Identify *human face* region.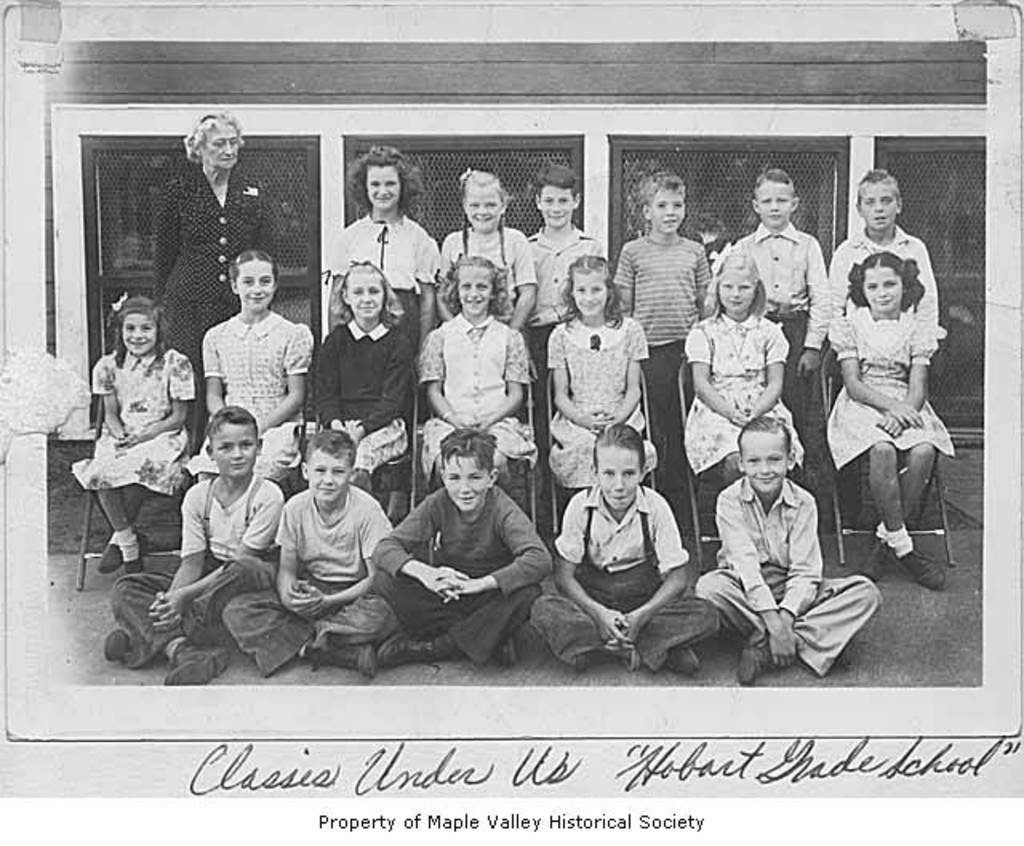
Region: [left=346, top=275, right=389, bottom=318].
